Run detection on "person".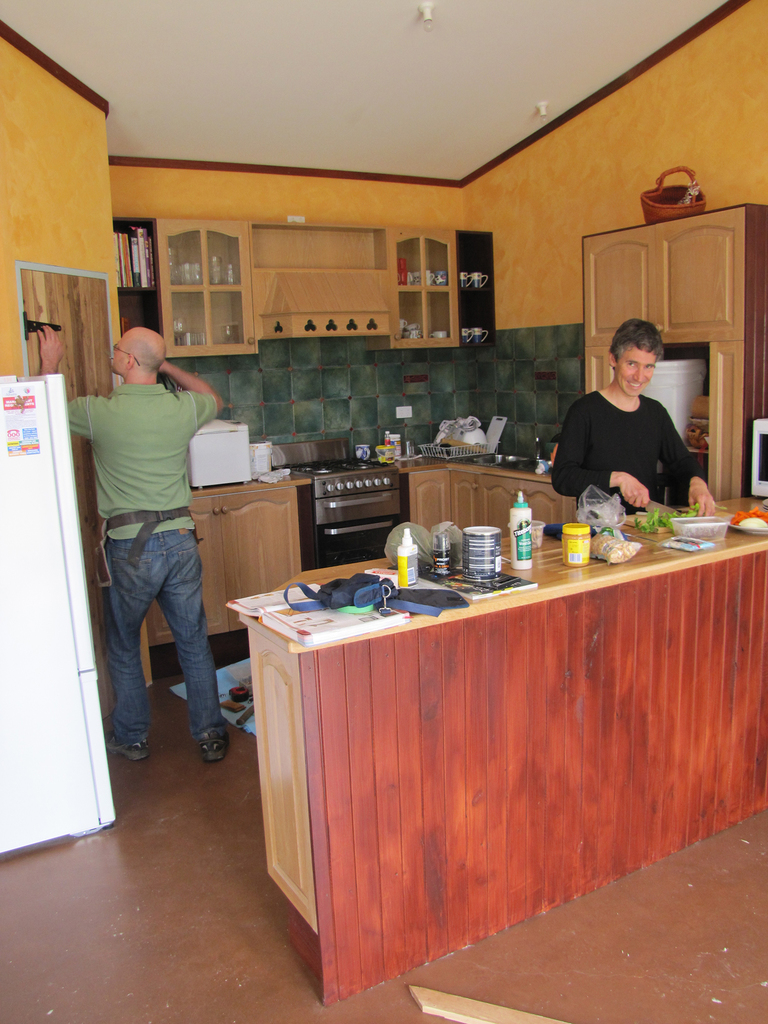
Result: {"left": 537, "top": 312, "right": 721, "bottom": 524}.
